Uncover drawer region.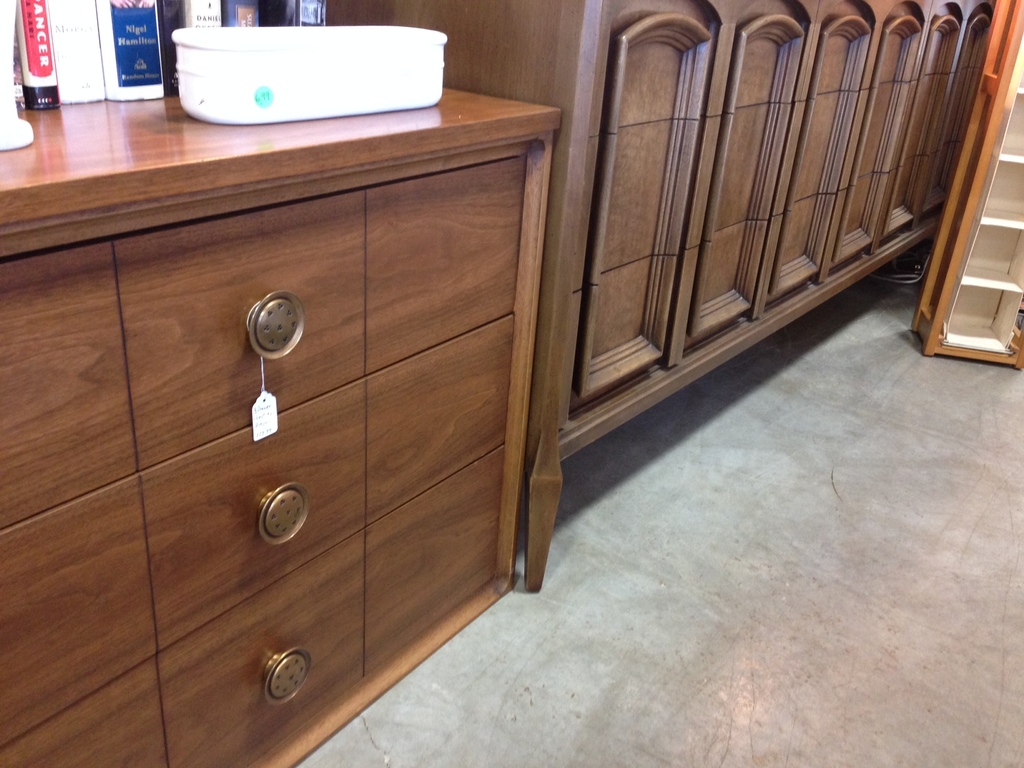
Uncovered: Rect(0, 145, 530, 526).
